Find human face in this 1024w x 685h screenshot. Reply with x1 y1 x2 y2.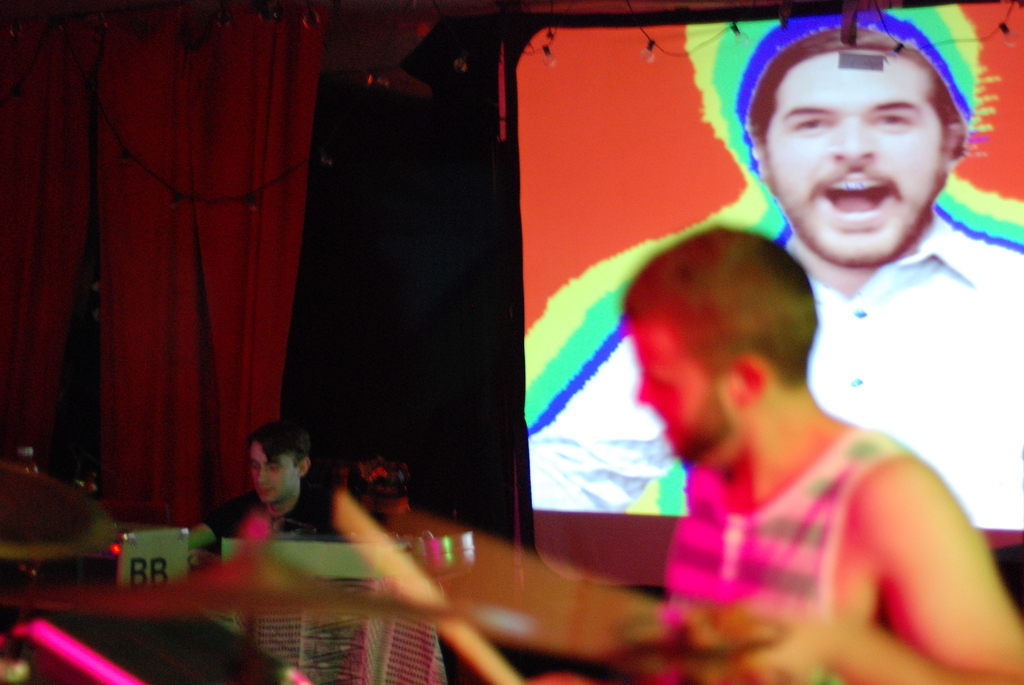
622 311 738 464.
